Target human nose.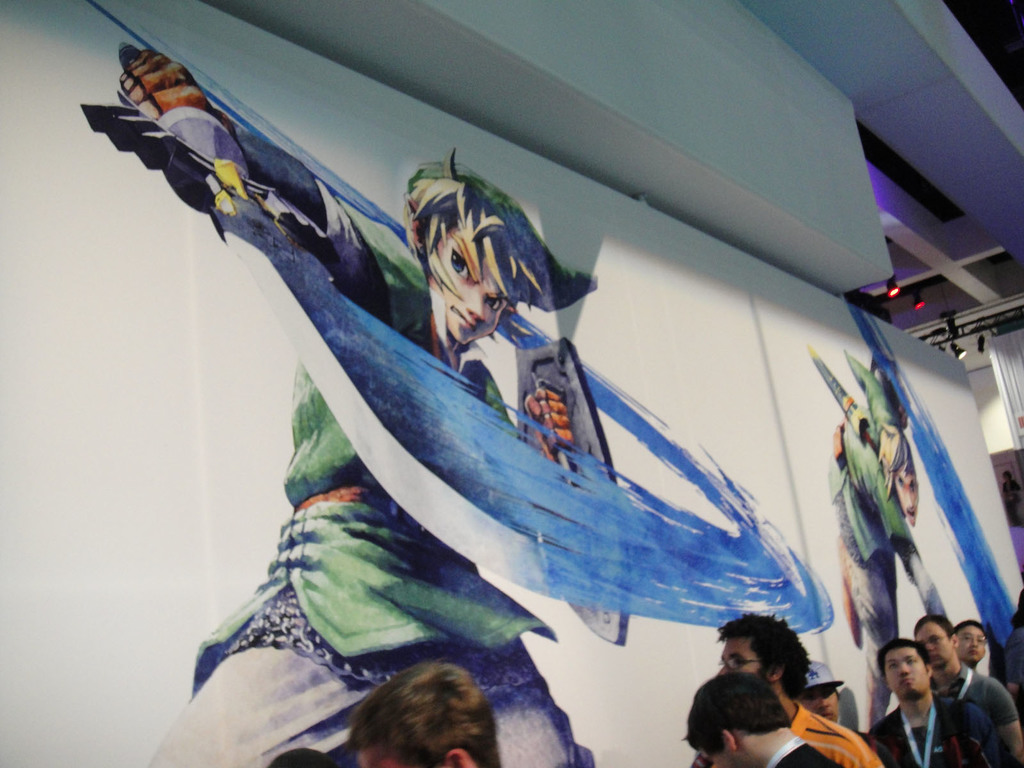
Target region: 969, 637, 974, 650.
